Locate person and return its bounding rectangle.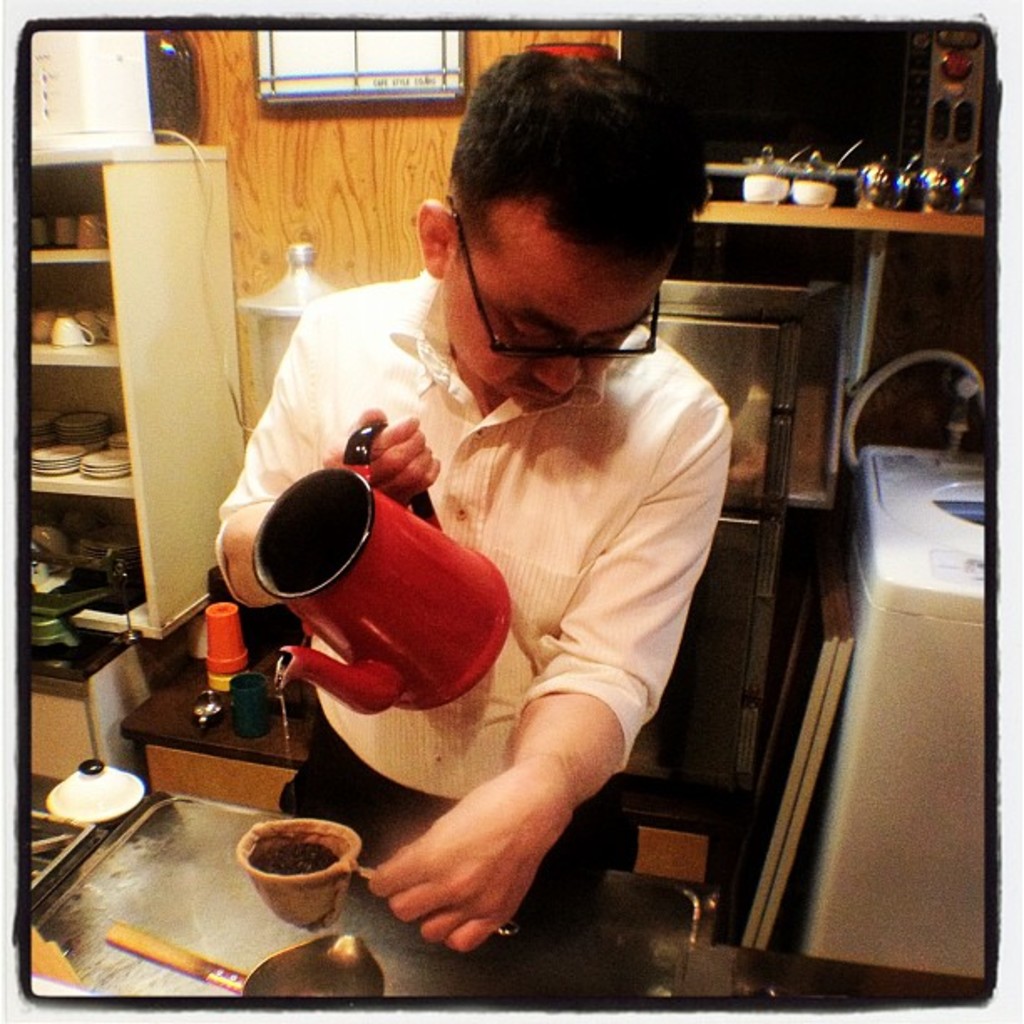
{"left": 196, "top": 57, "right": 788, "bottom": 980}.
